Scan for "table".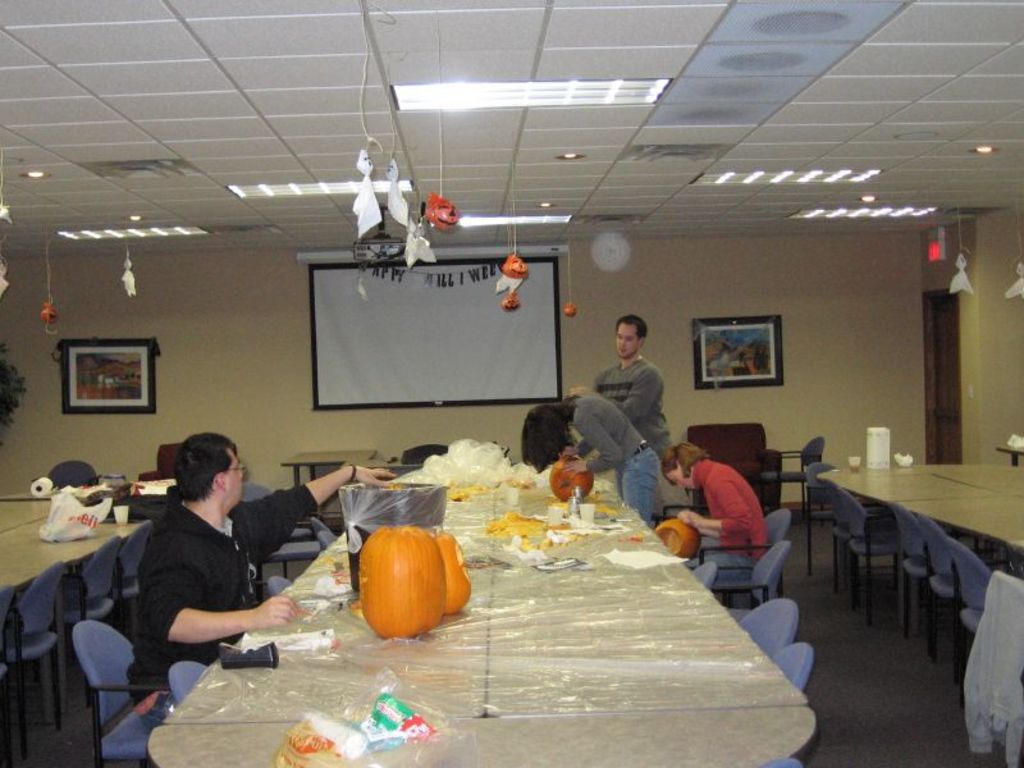
Scan result: <box>147,471,814,767</box>.
